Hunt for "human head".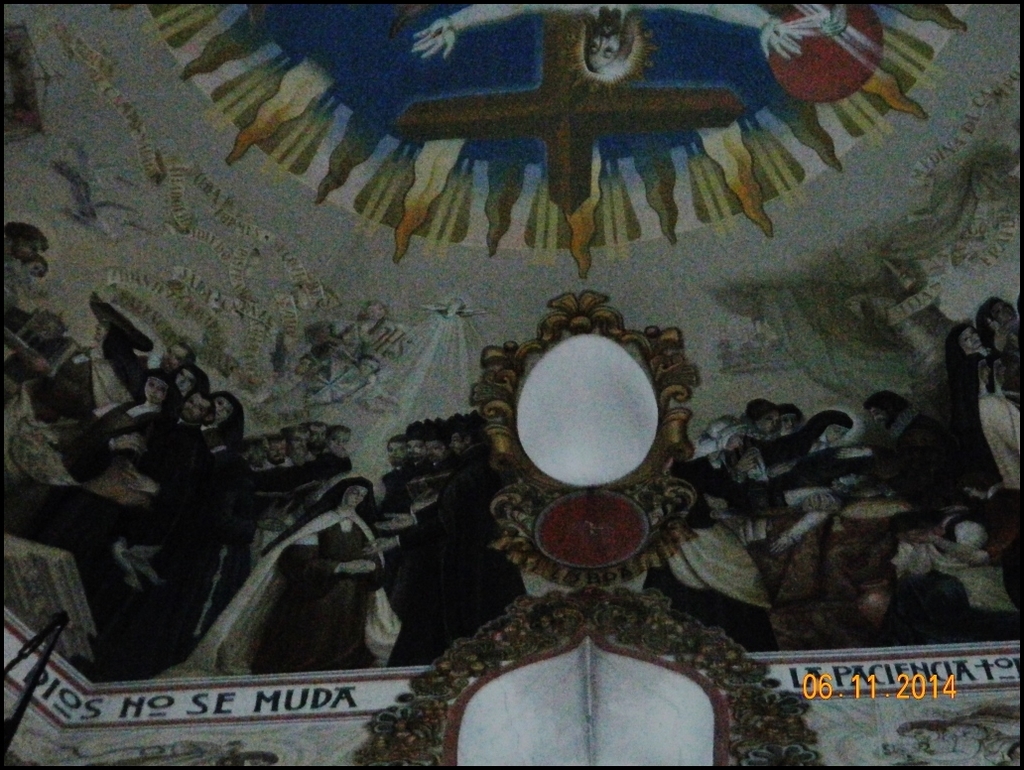
Hunted down at bbox=[894, 722, 943, 745].
